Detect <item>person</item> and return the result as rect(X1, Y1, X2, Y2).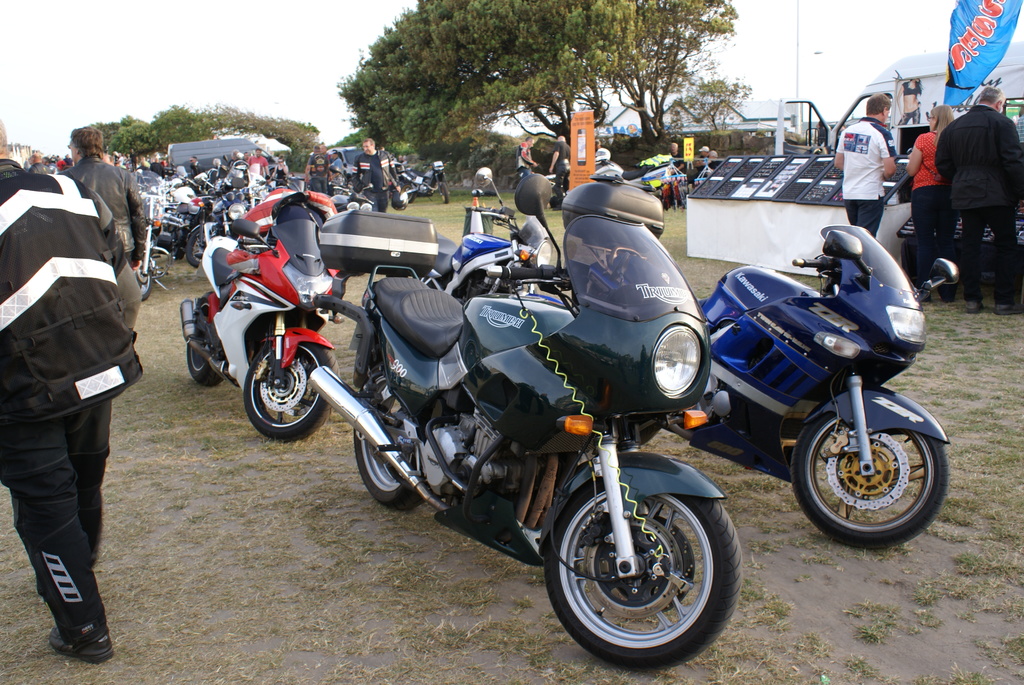
rect(329, 146, 345, 178).
